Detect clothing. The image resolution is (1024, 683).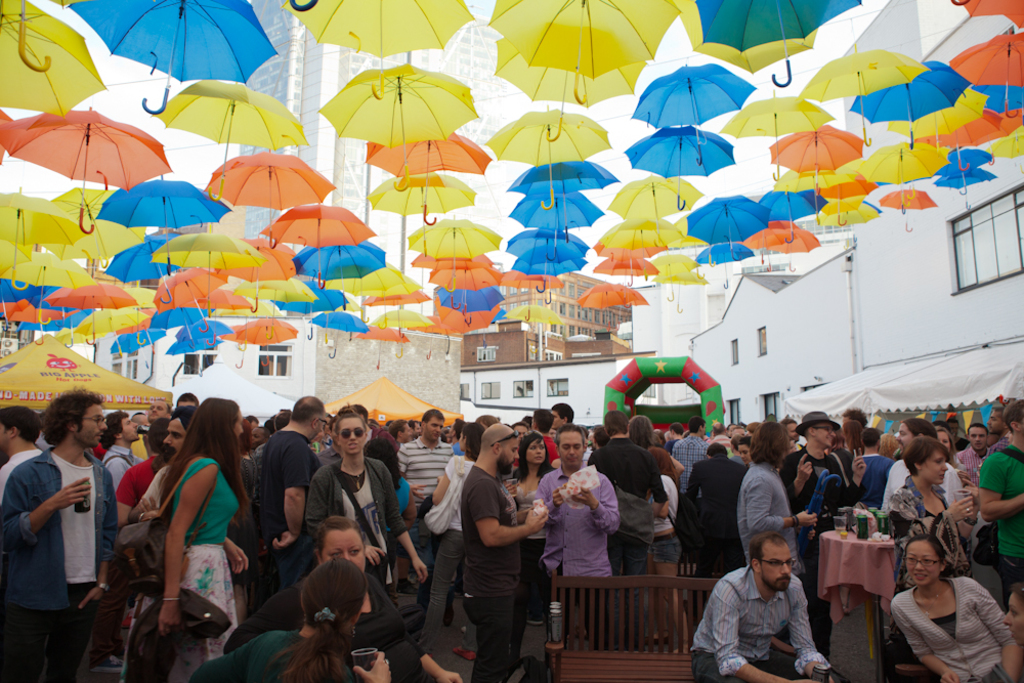
x1=884, y1=478, x2=969, y2=580.
